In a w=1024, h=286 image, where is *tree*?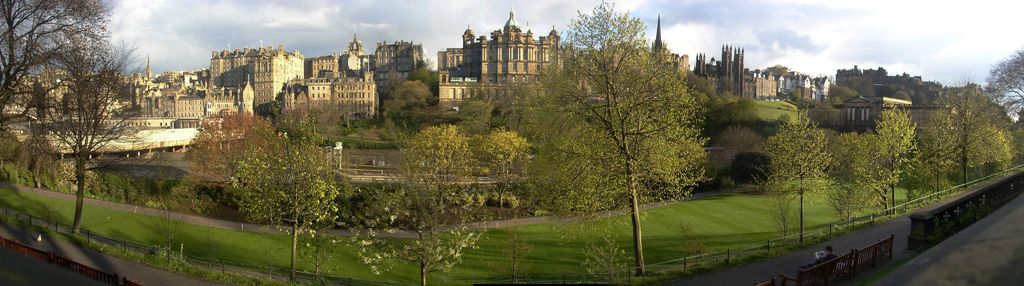
<bbox>986, 48, 1023, 85</bbox>.
